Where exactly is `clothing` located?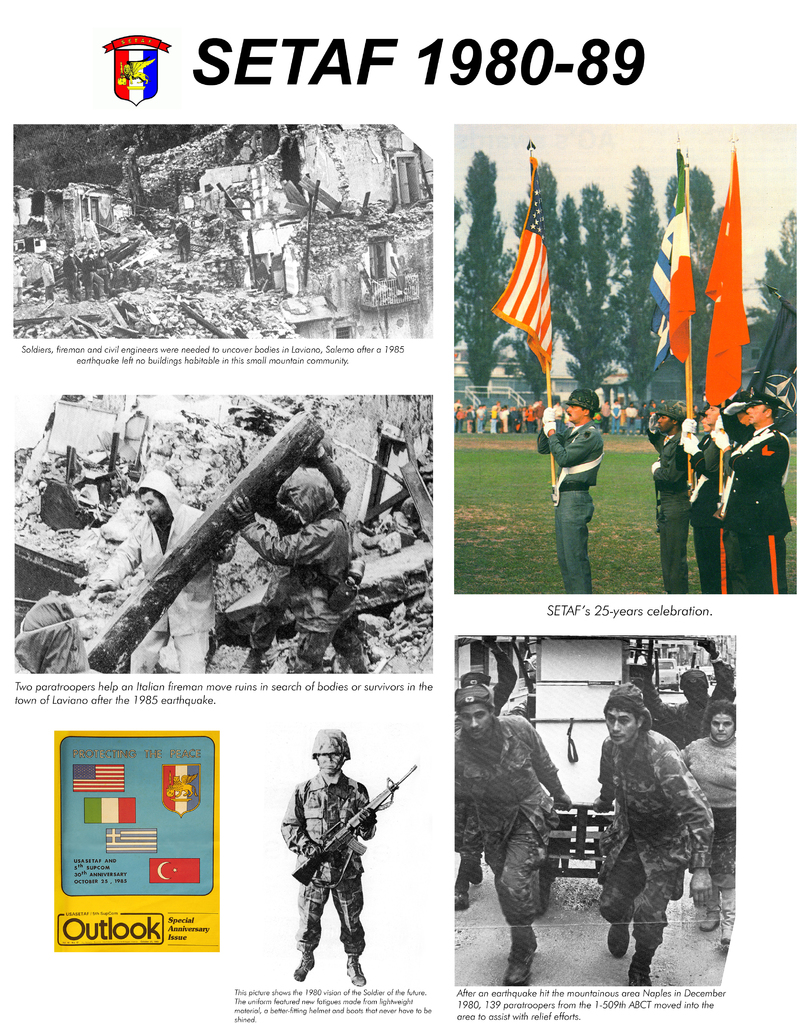
Its bounding box is select_region(593, 728, 715, 957).
